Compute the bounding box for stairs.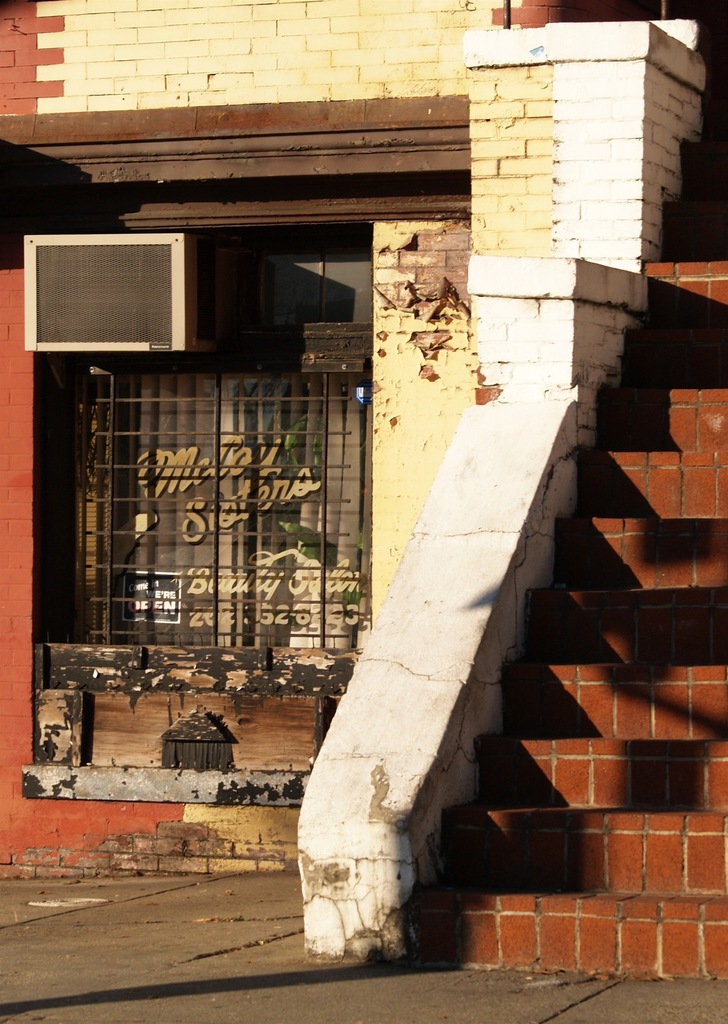
{"x1": 410, "y1": 68, "x2": 727, "y2": 982}.
